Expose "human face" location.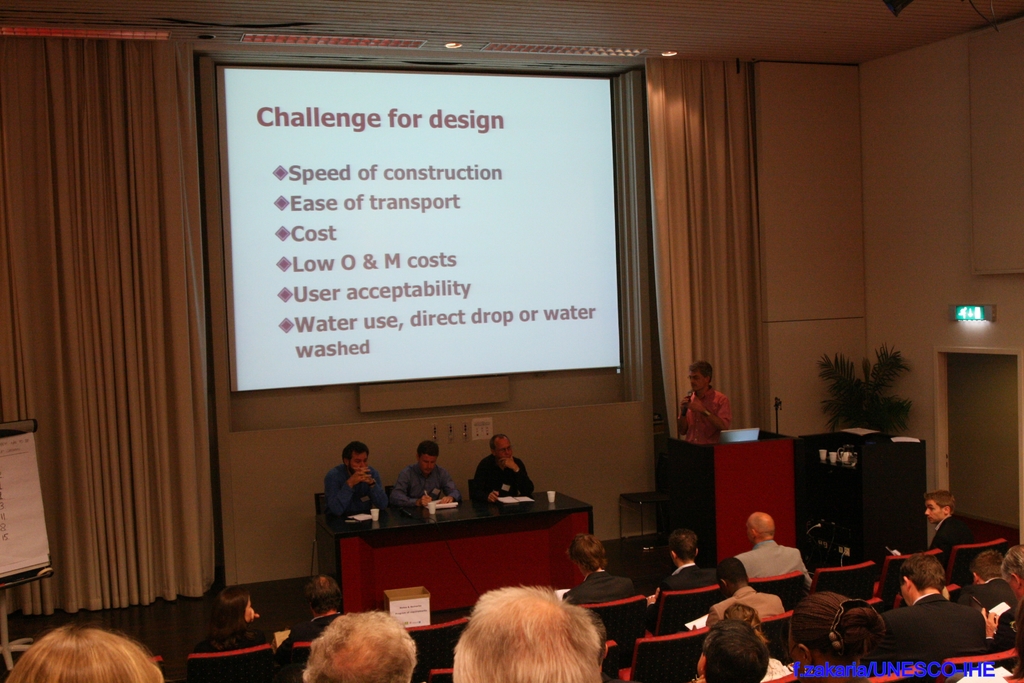
Exposed at locate(422, 451, 436, 473).
